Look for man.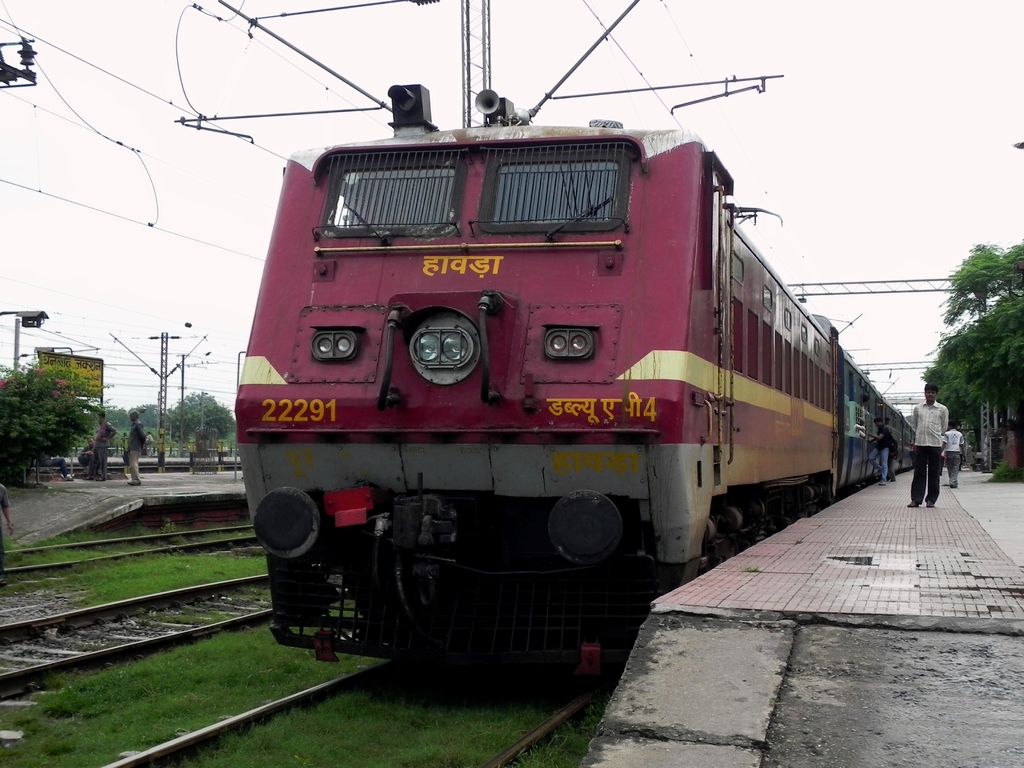
Found: left=884, top=417, right=911, bottom=484.
